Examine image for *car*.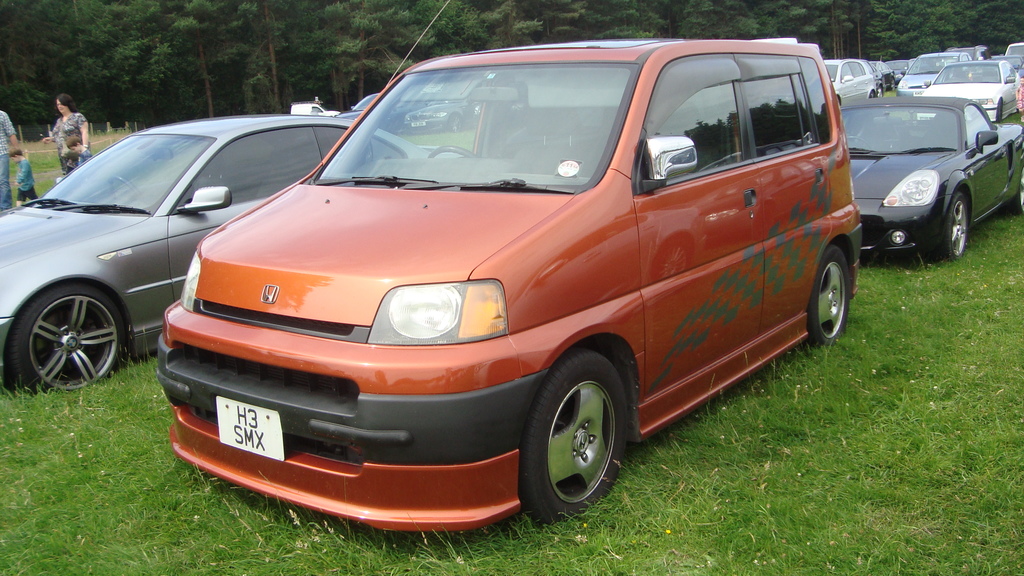
Examination result: {"left": 956, "top": 44, "right": 988, "bottom": 65}.
